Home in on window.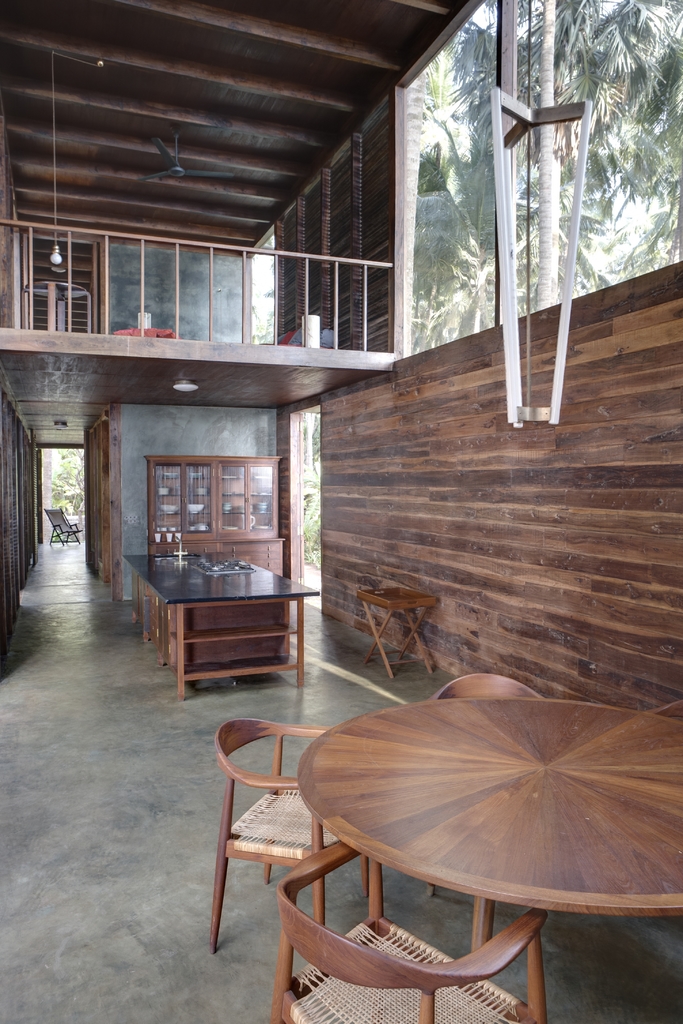
Homed in at <bbox>394, 0, 682, 356</bbox>.
